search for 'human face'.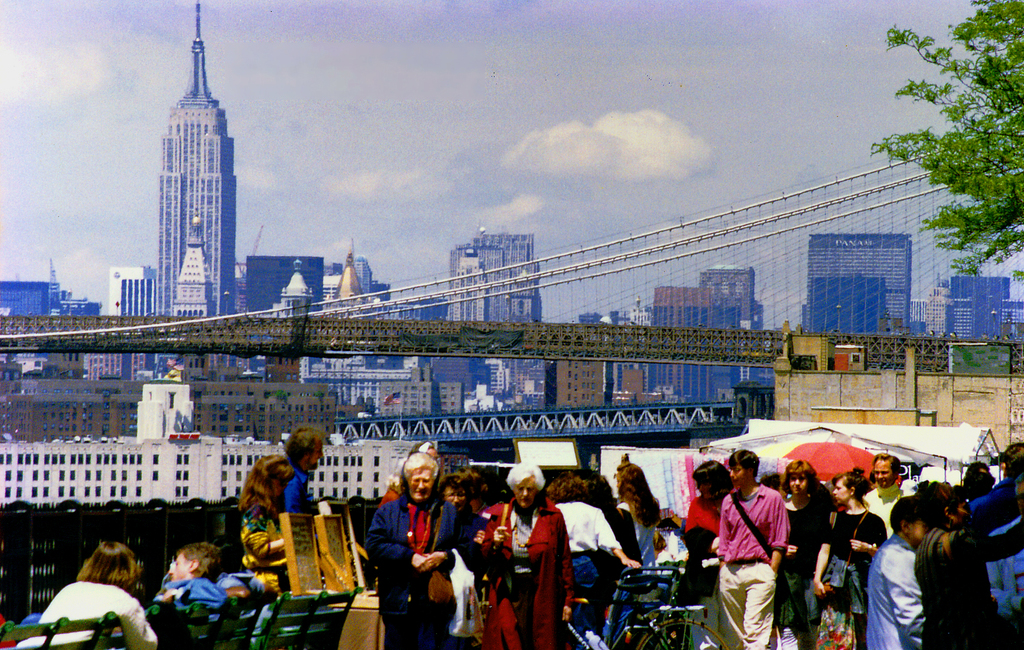
Found at bbox=(728, 461, 750, 485).
